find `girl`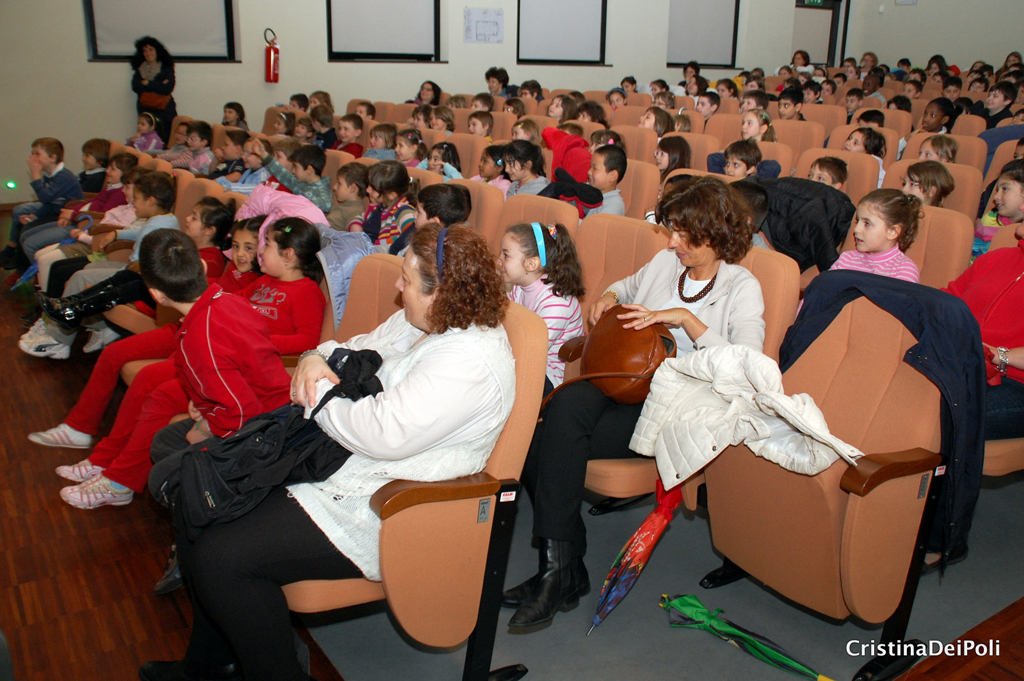
511:120:543:145
